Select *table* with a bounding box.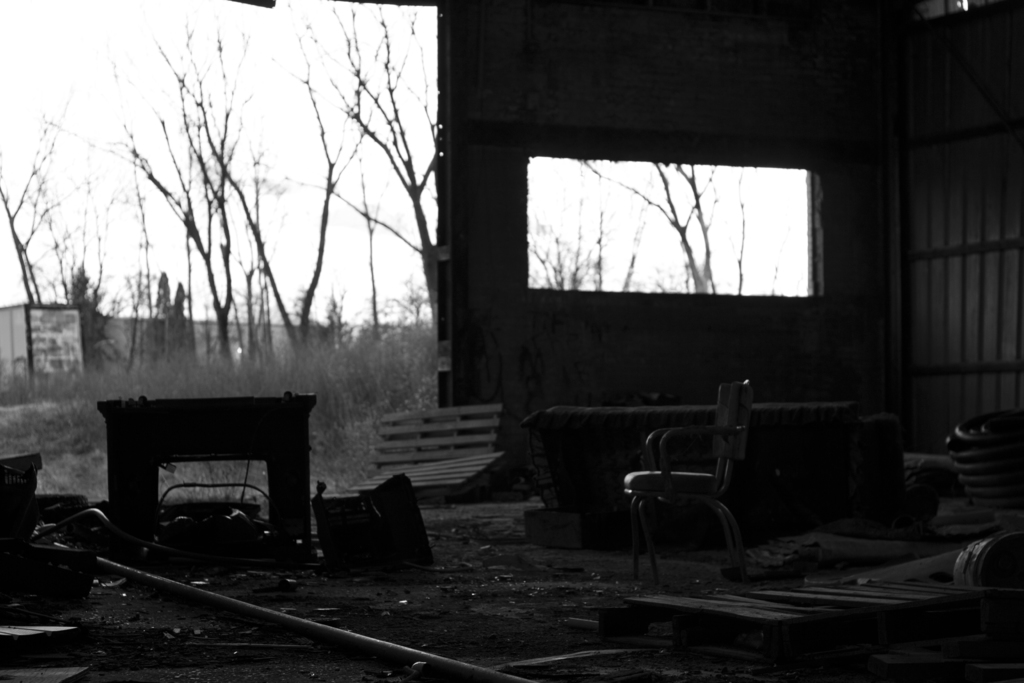
(x1=96, y1=388, x2=319, y2=555).
